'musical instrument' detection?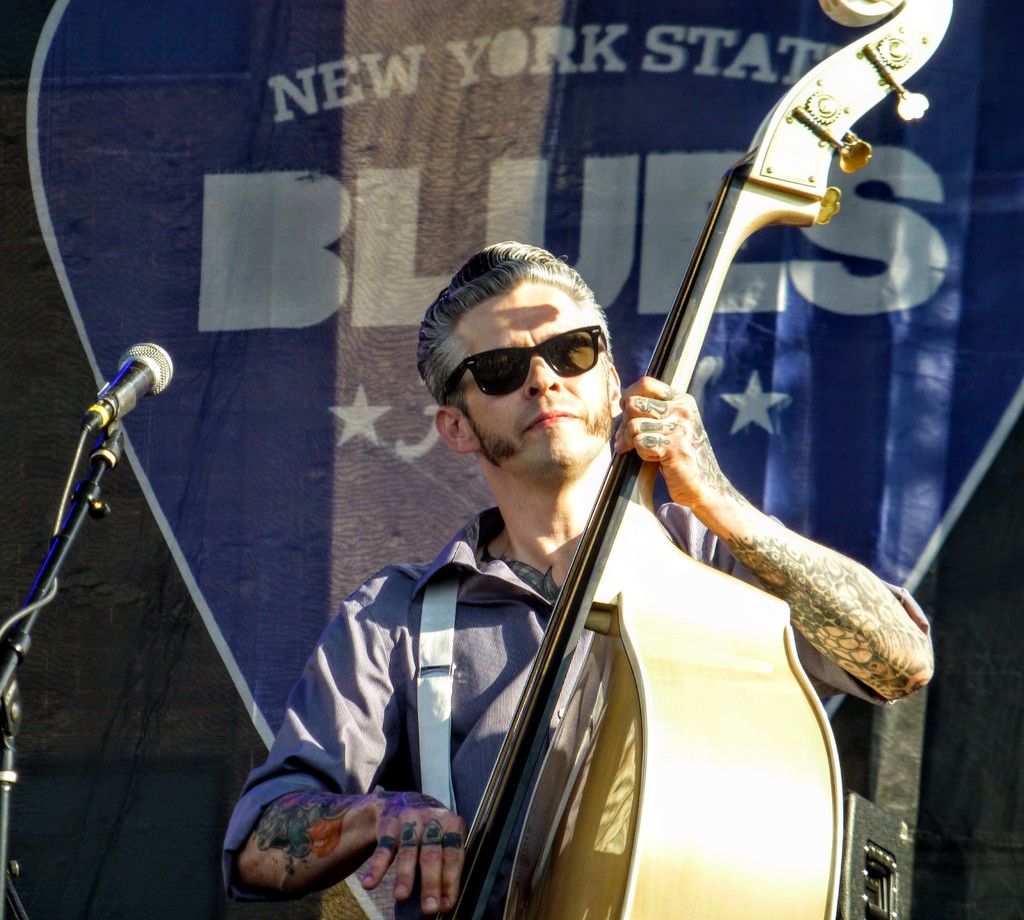
crop(392, 0, 956, 919)
